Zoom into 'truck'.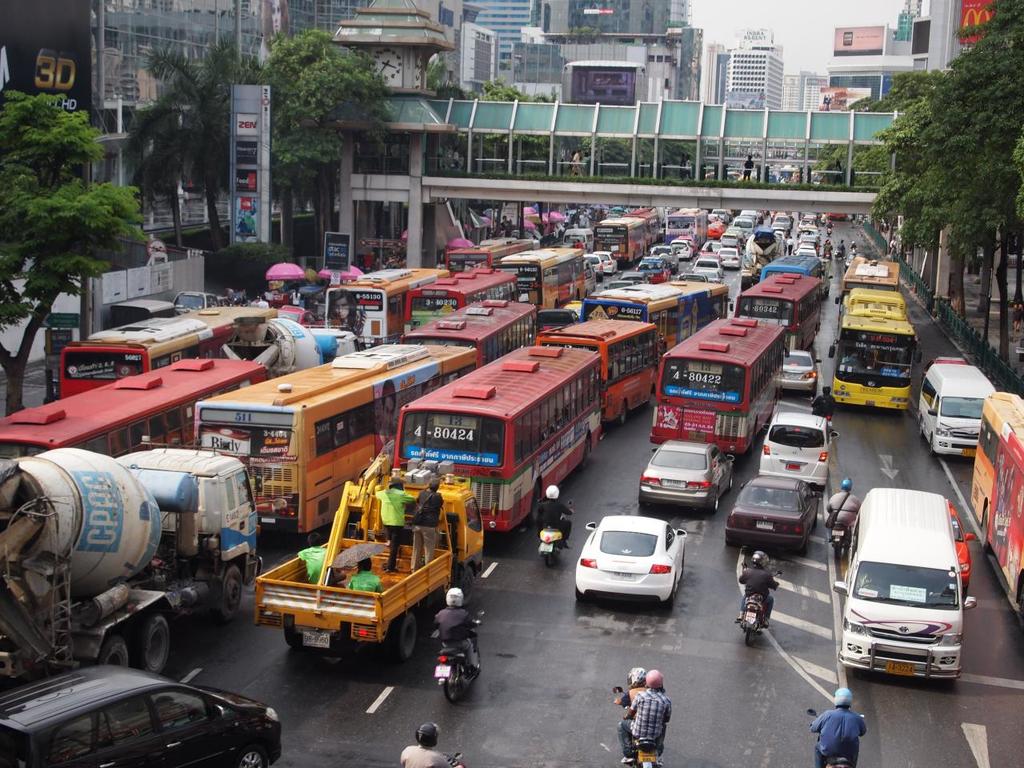
Zoom target: x1=210 y1=306 x2=375 y2=399.
